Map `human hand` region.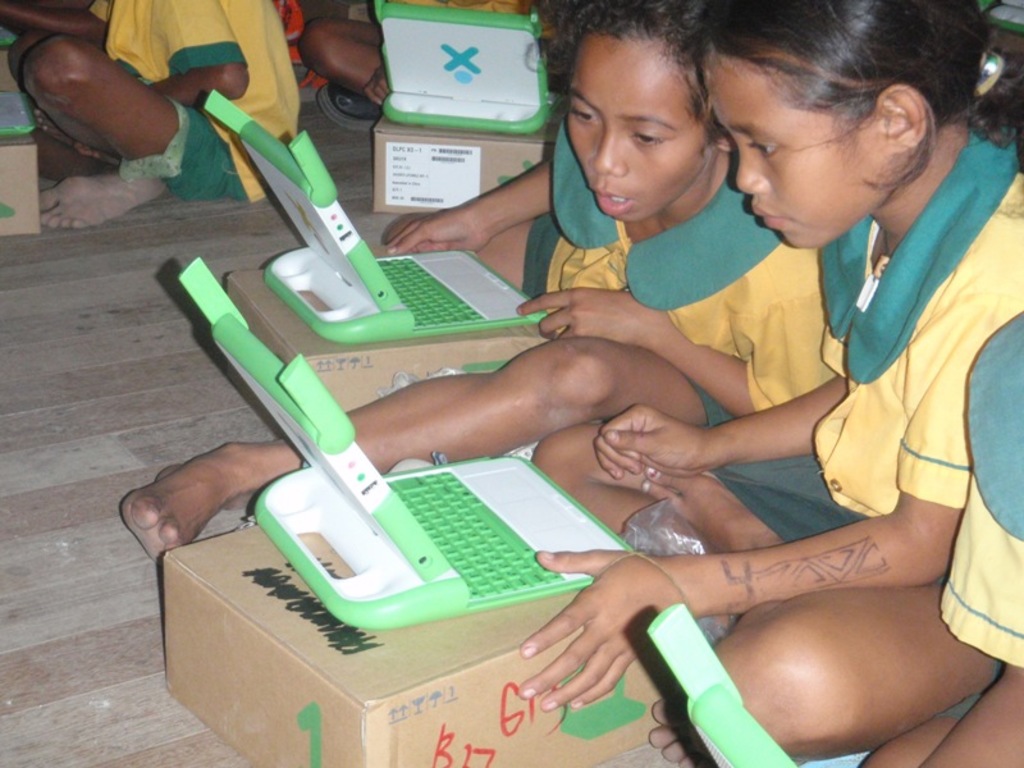
Mapped to 379 209 492 255.
